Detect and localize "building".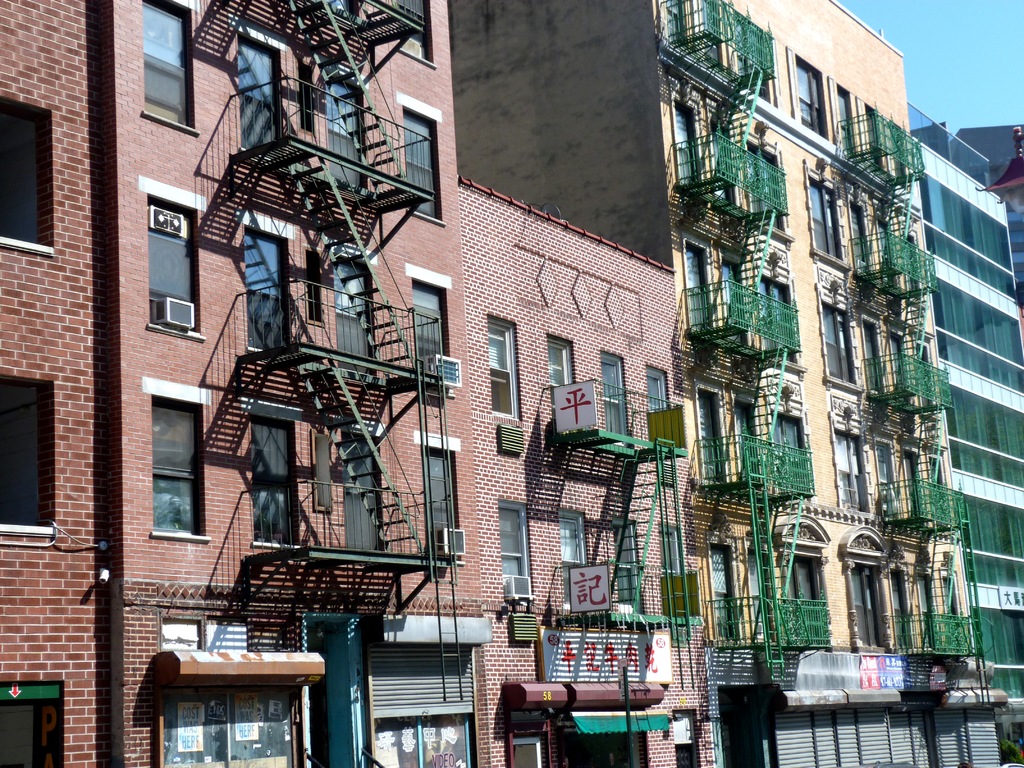
Localized at <region>1, 1, 465, 767</region>.
